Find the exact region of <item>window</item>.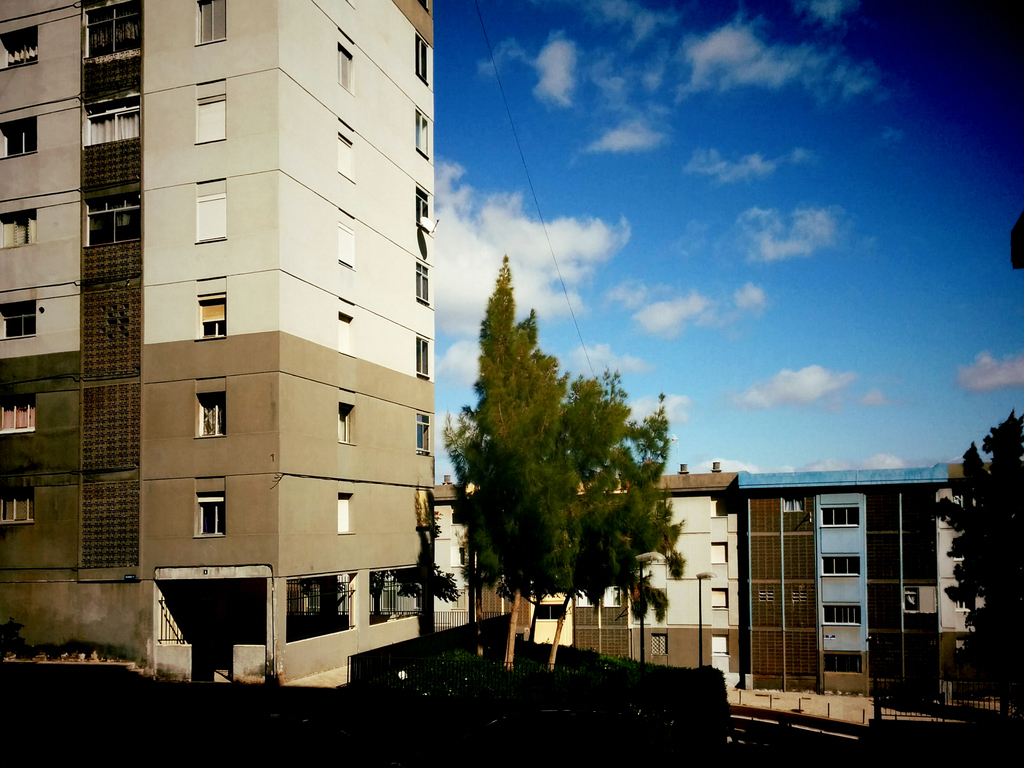
Exact region: region(654, 632, 669, 655).
